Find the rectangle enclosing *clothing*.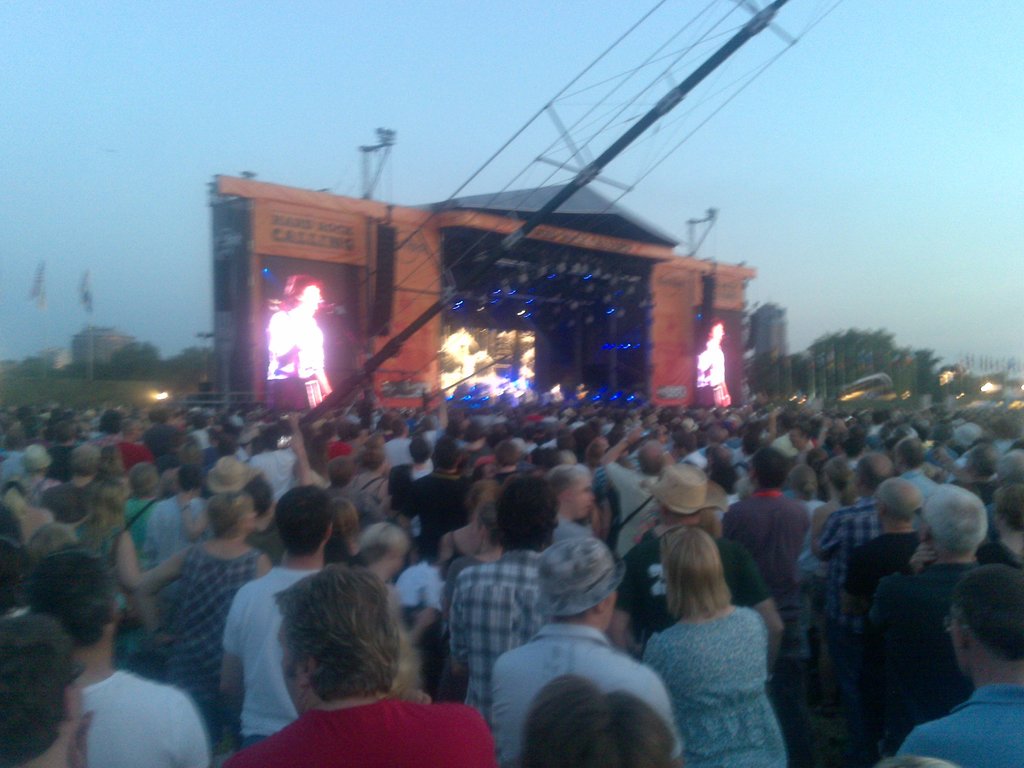
select_region(634, 569, 796, 756).
